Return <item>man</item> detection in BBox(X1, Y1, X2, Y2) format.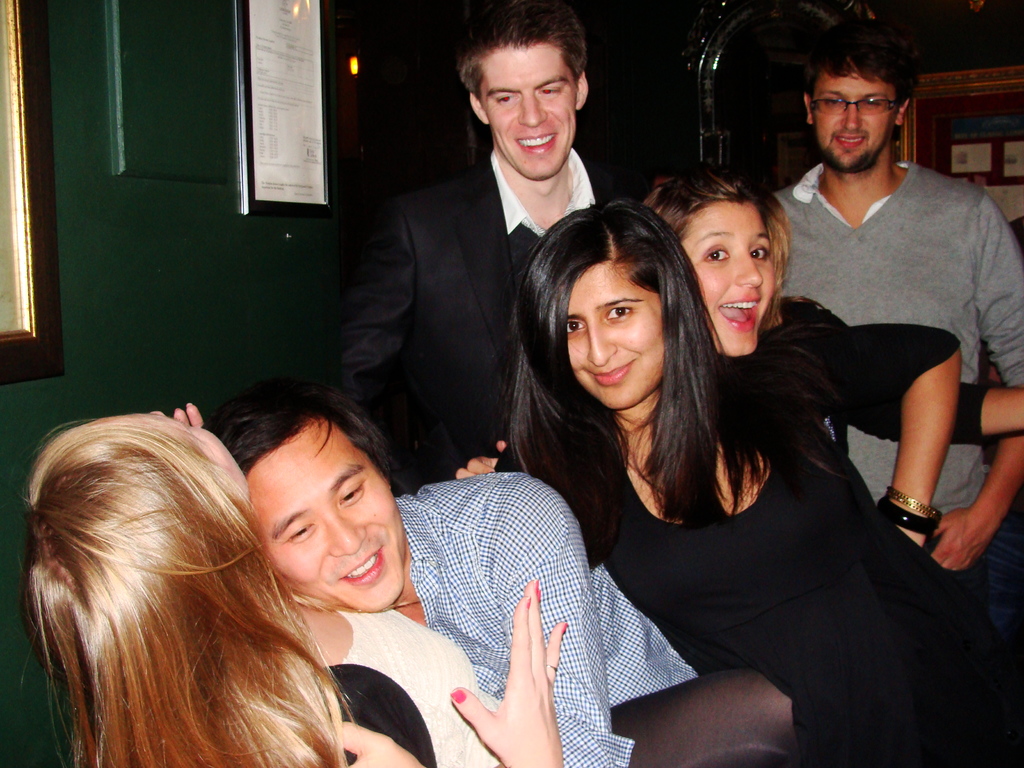
BBox(771, 20, 1023, 514).
